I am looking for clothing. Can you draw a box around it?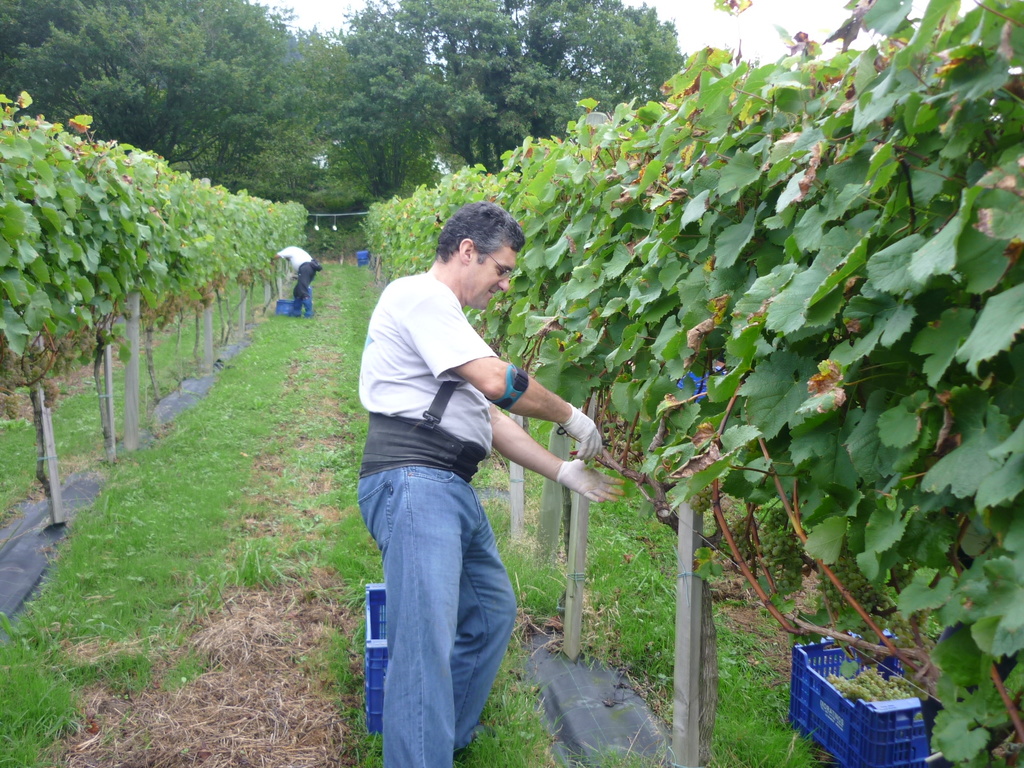
Sure, the bounding box is (x1=271, y1=247, x2=320, y2=300).
